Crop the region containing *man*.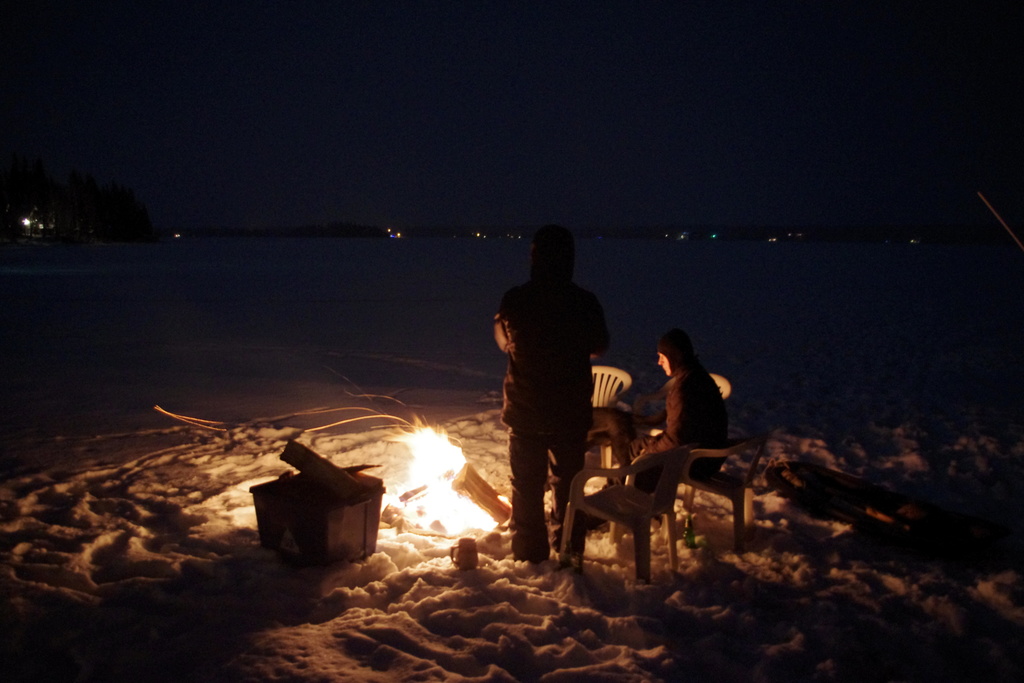
Crop region: BBox(553, 327, 730, 567).
